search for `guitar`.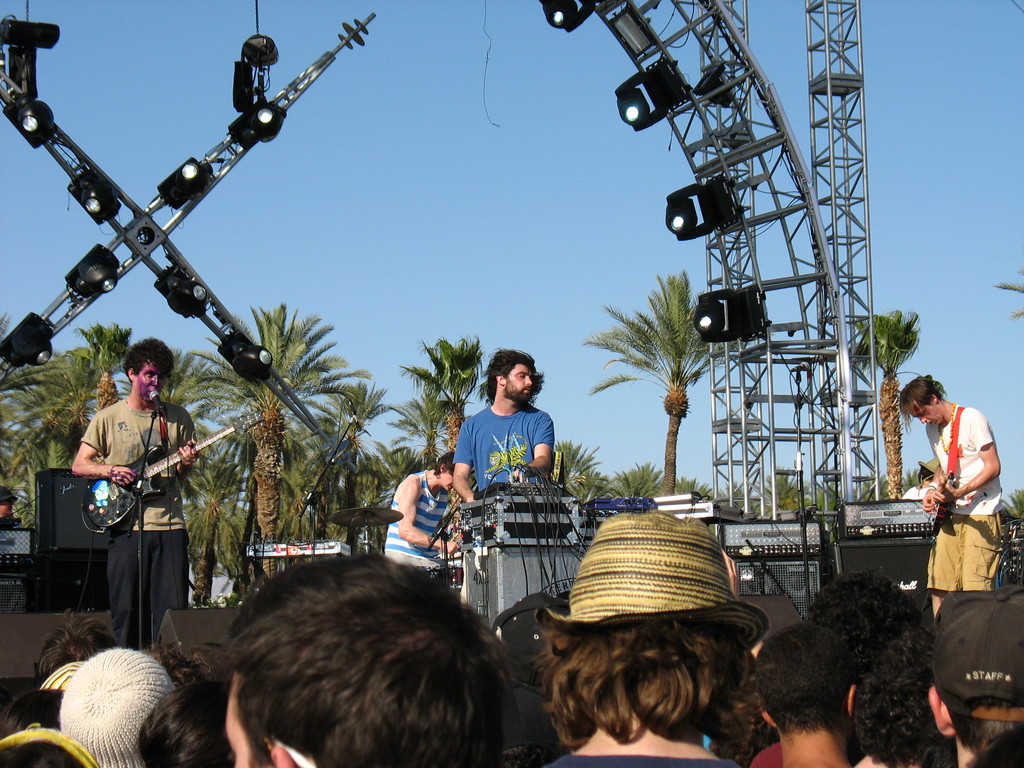
Found at (77, 409, 267, 538).
